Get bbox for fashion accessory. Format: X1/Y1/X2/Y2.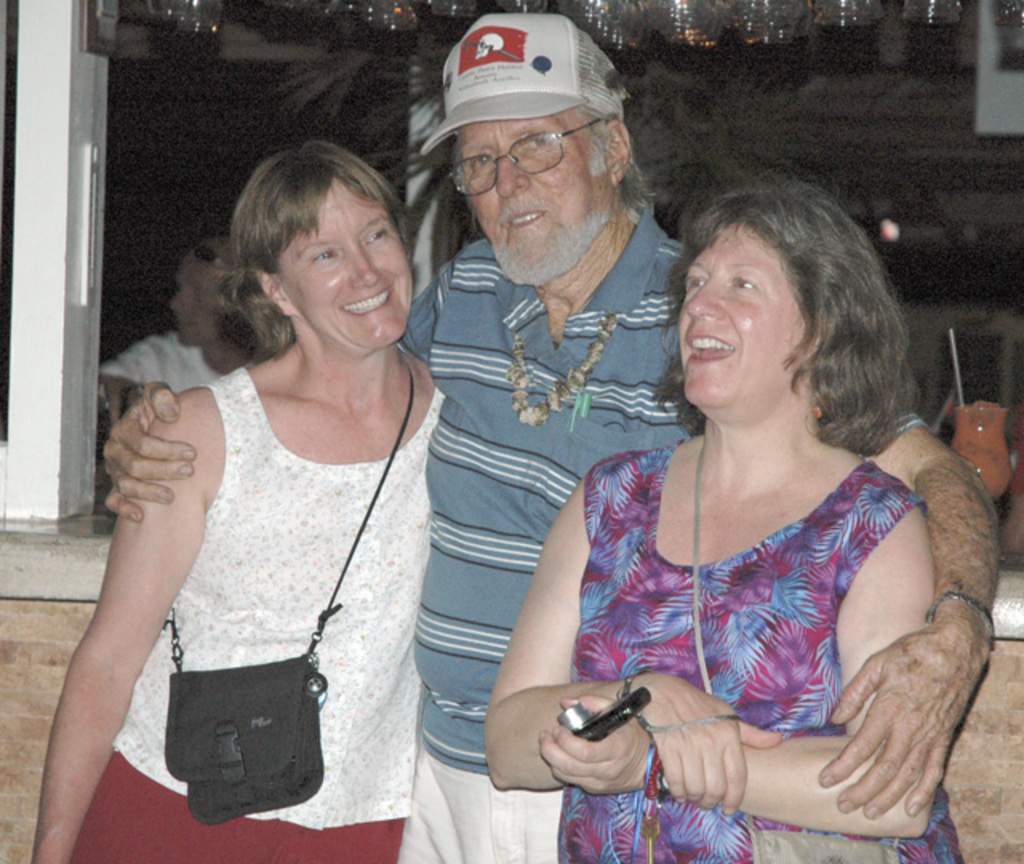
694/445/898/862.
